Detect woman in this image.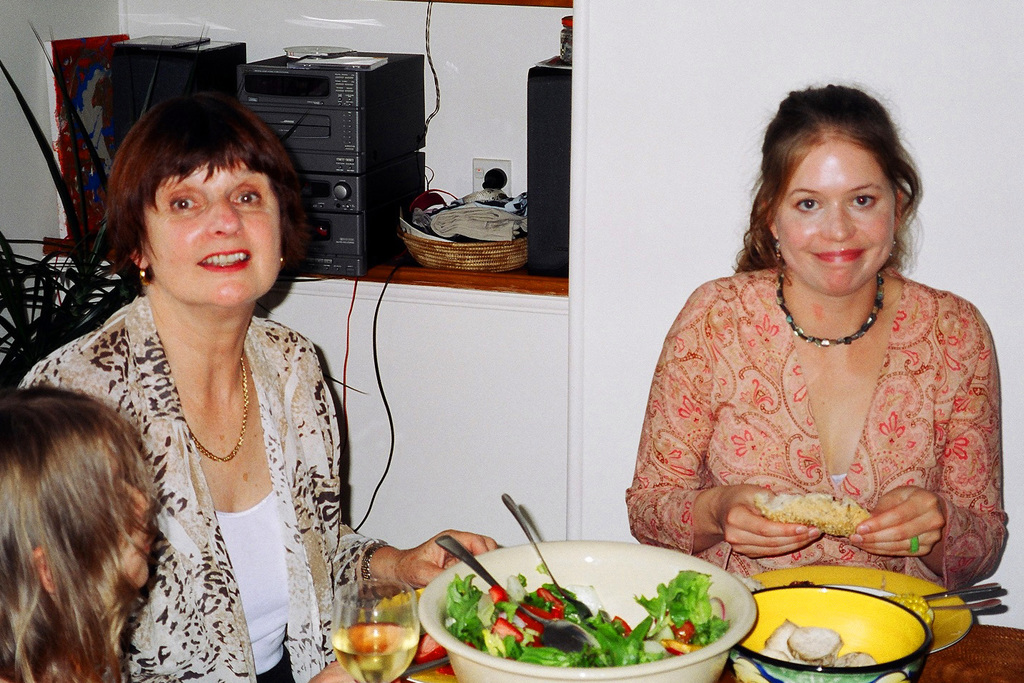
Detection: (618, 92, 1013, 594).
